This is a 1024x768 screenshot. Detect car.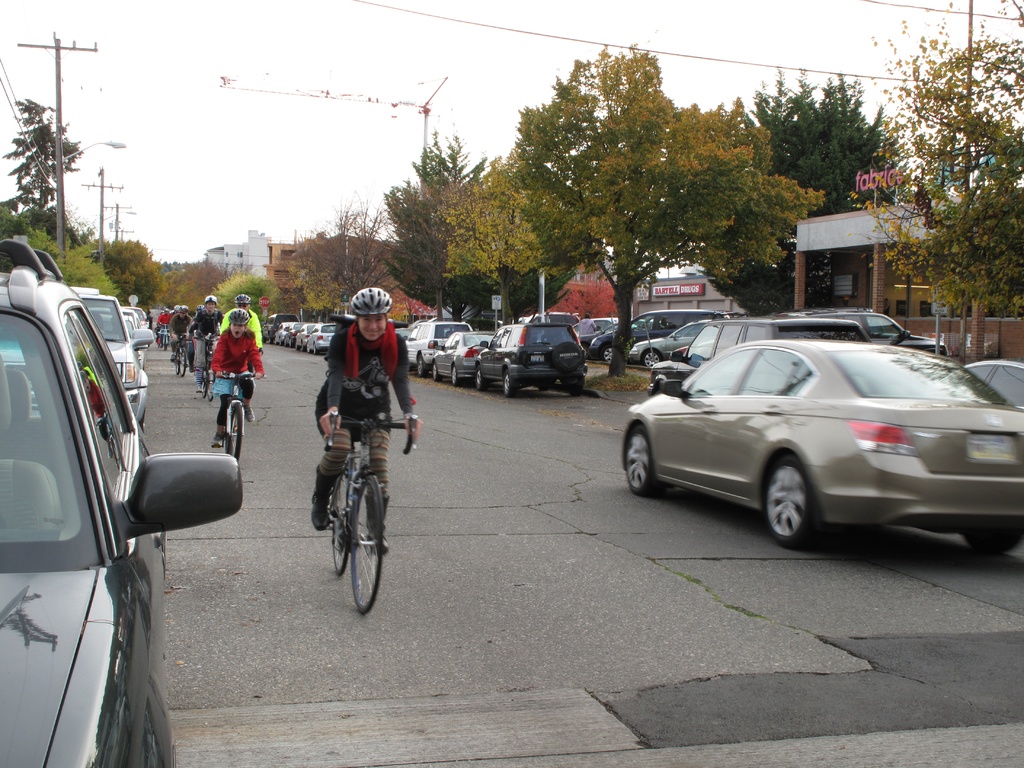
crop(72, 291, 156, 426).
